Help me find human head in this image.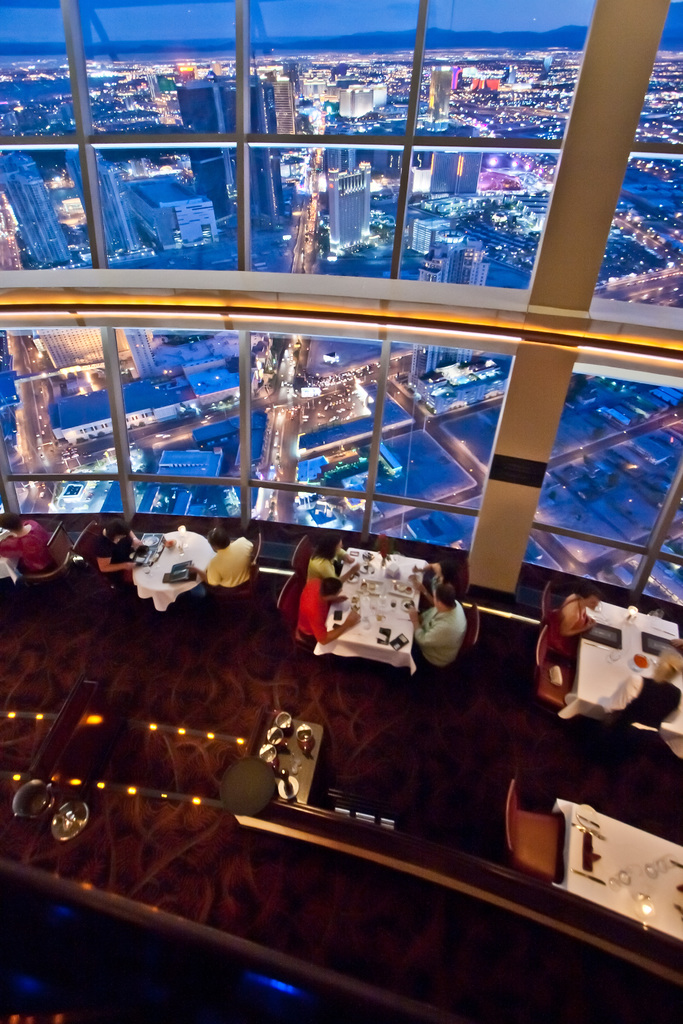
Found it: 320, 529, 344, 559.
